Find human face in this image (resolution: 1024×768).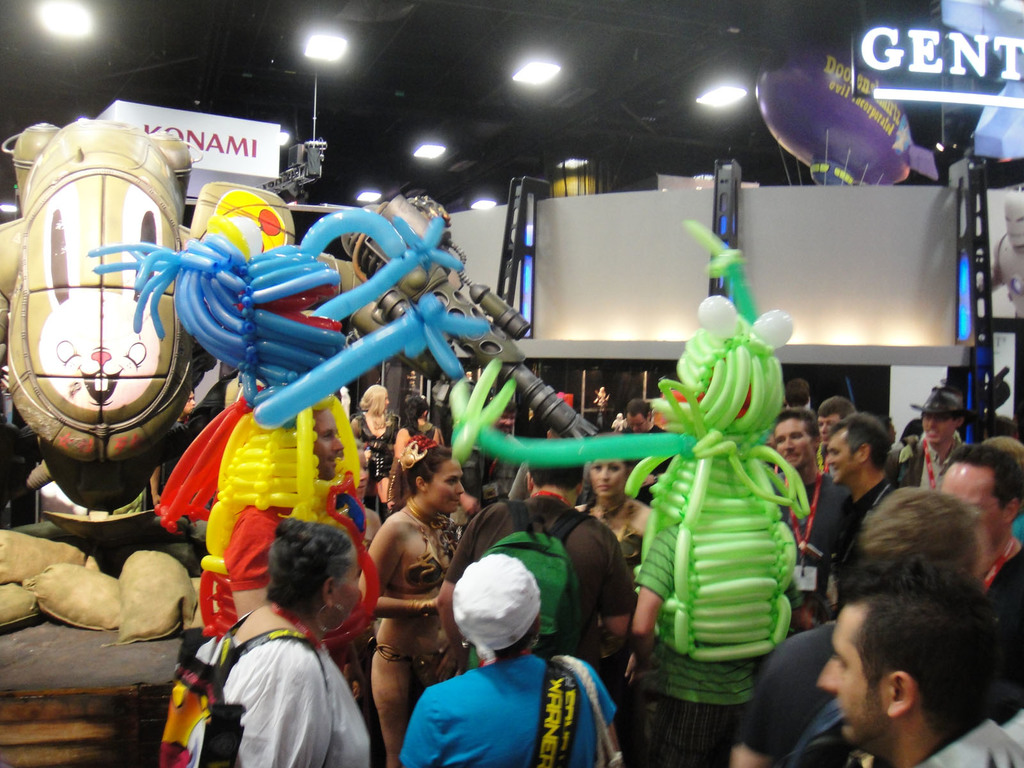
l=816, t=414, r=844, b=443.
